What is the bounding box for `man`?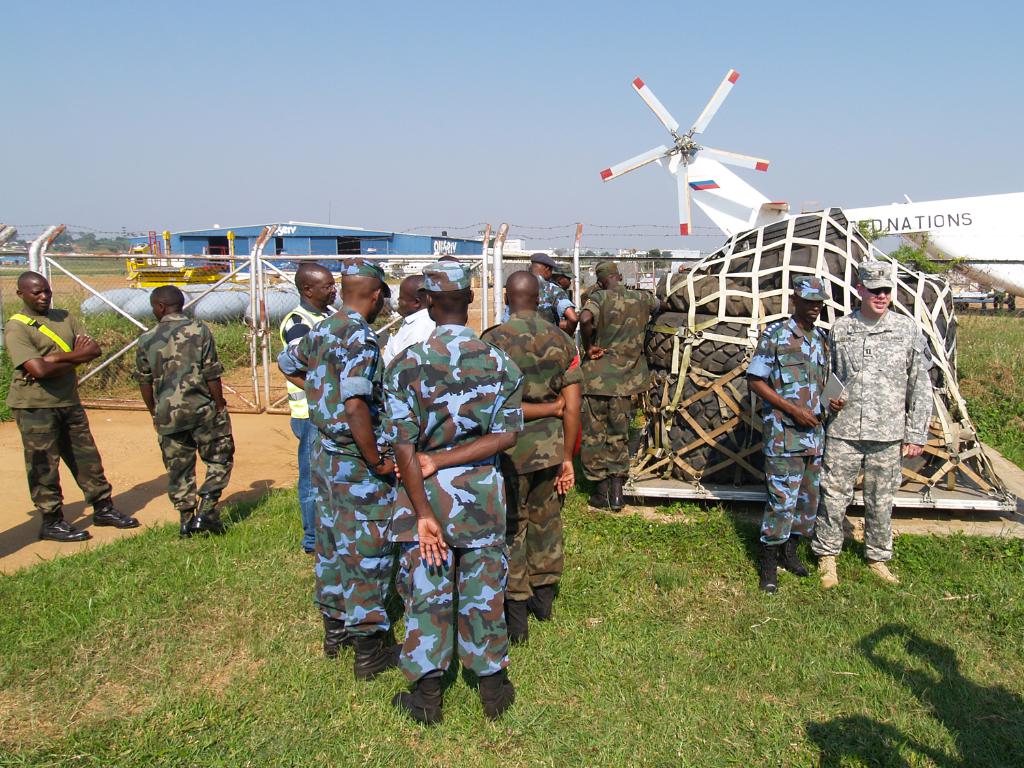
bbox(133, 285, 235, 537).
